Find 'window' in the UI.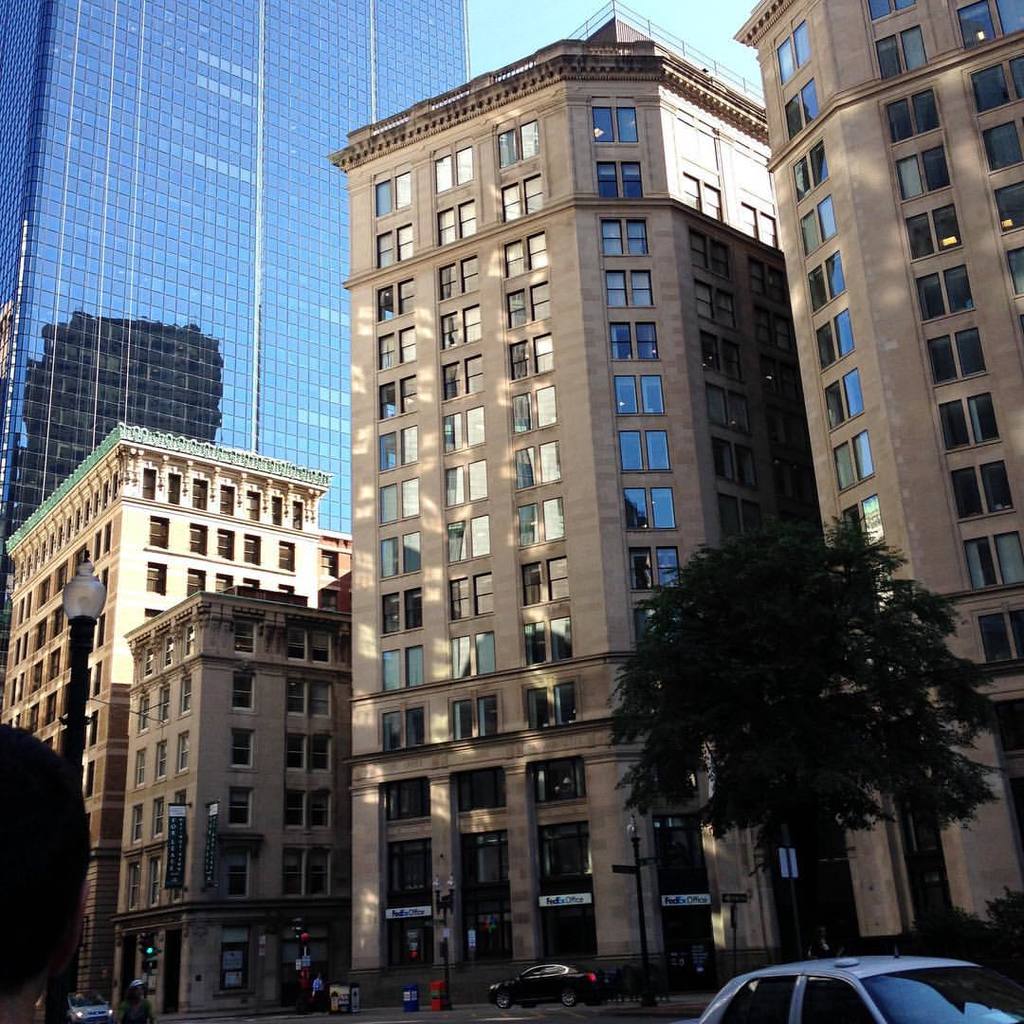
UI element at Rect(701, 333, 741, 384).
